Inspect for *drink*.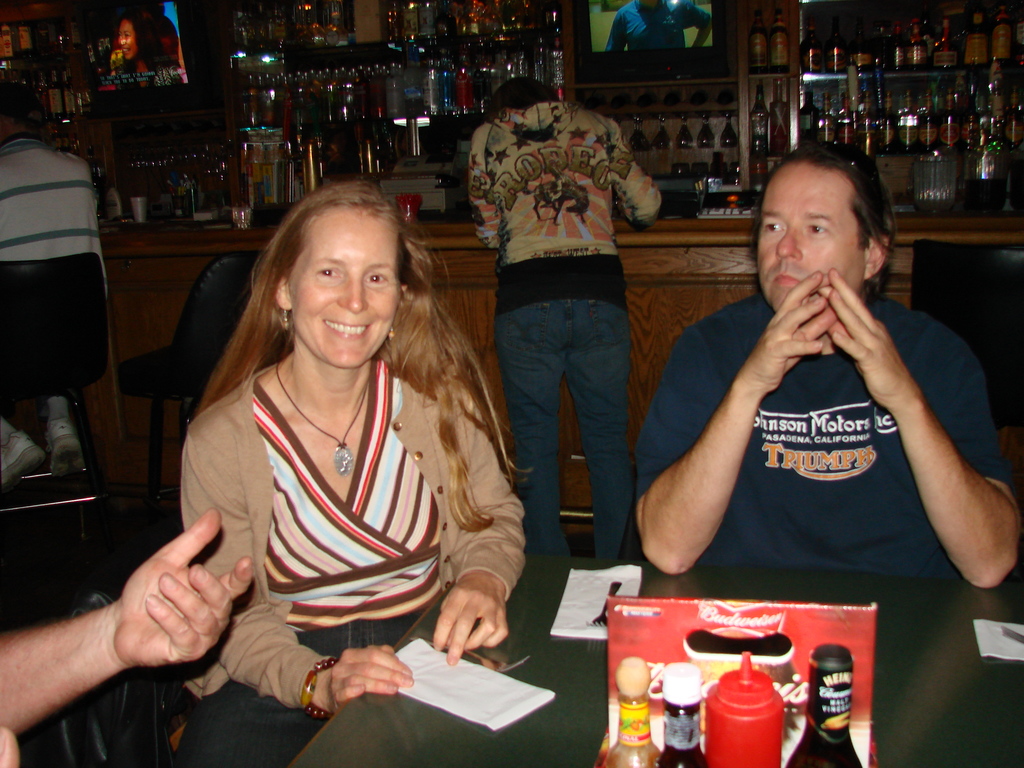
Inspection: rect(804, 90, 819, 138).
